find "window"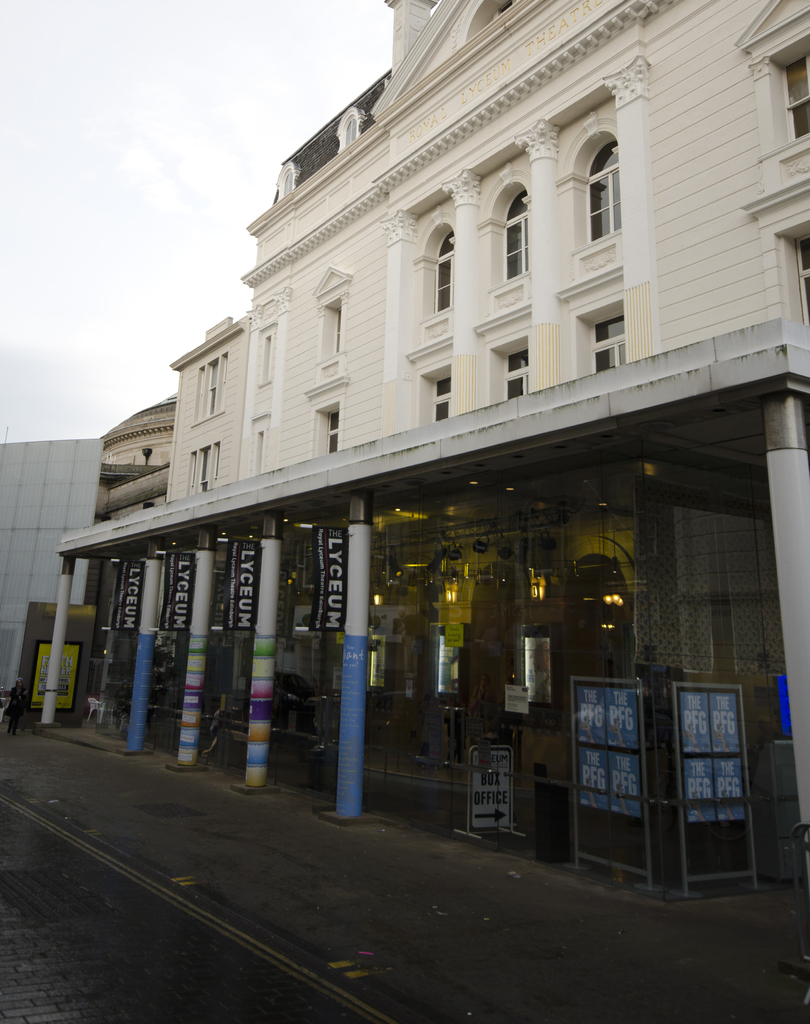
locate(781, 51, 809, 142)
